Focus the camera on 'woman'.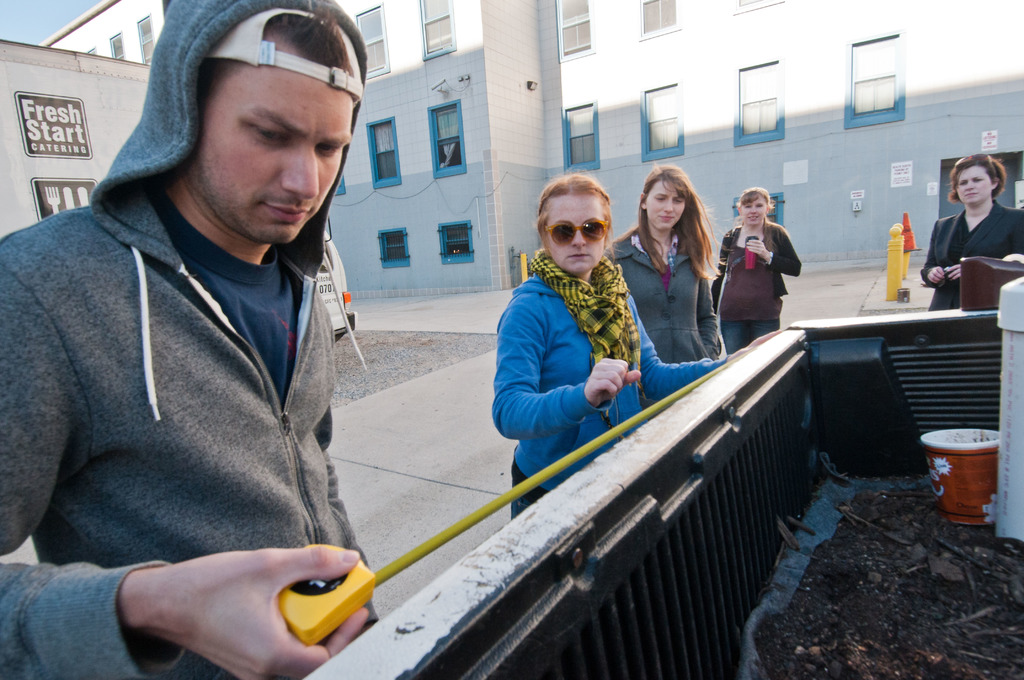
Focus region: bbox(713, 189, 799, 357).
